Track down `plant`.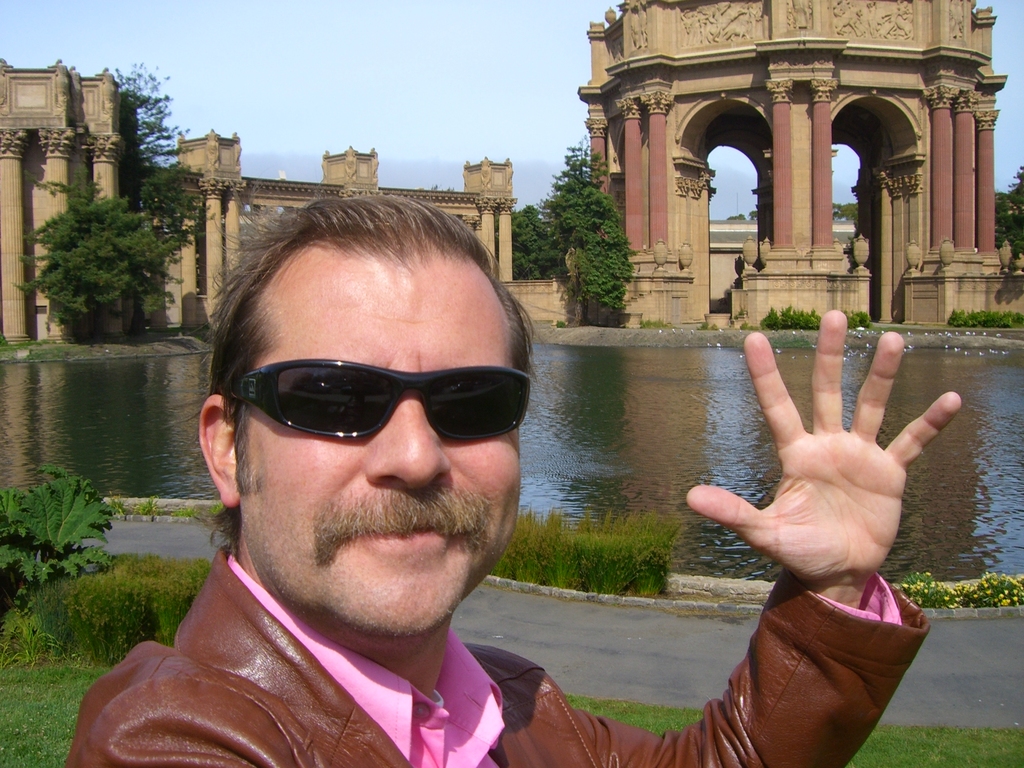
Tracked to {"left": 0, "top": 330, "right": 15, "bottom": 347}.
